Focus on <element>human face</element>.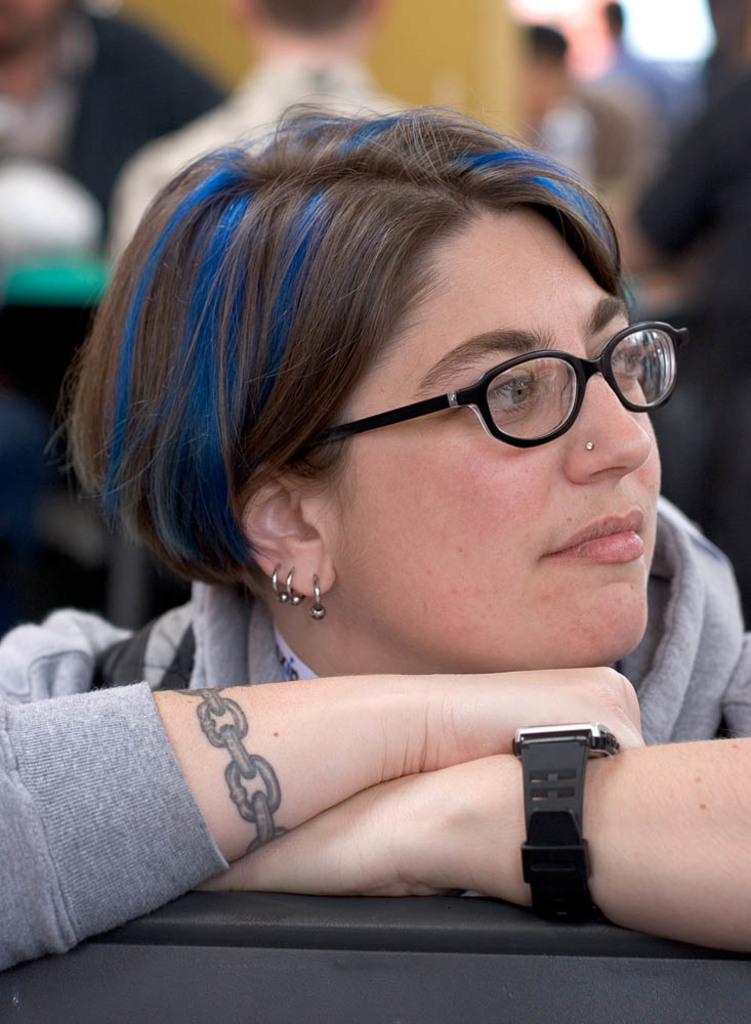
Focused at pyautogui.locateOnScreen(305, 210, 659, 674).
